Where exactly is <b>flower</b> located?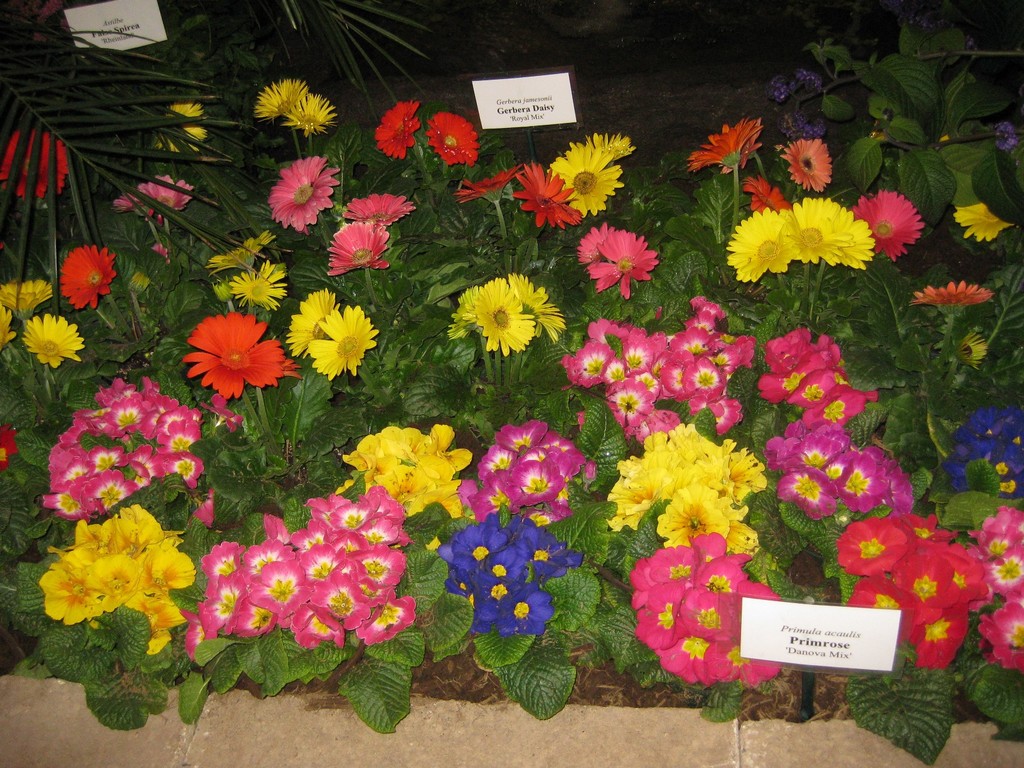
Its bounding box is bbox=(0, 307, 17, 360).
